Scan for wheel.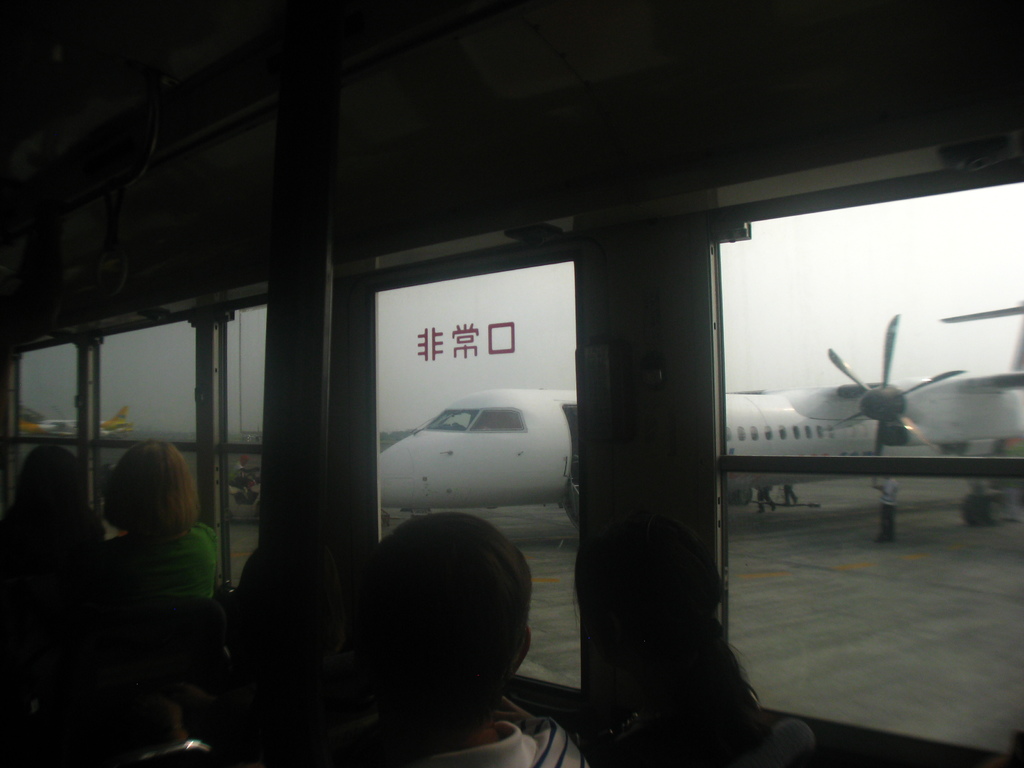
Scan result: [left=978, top=492, right=1018, bottom=527].
